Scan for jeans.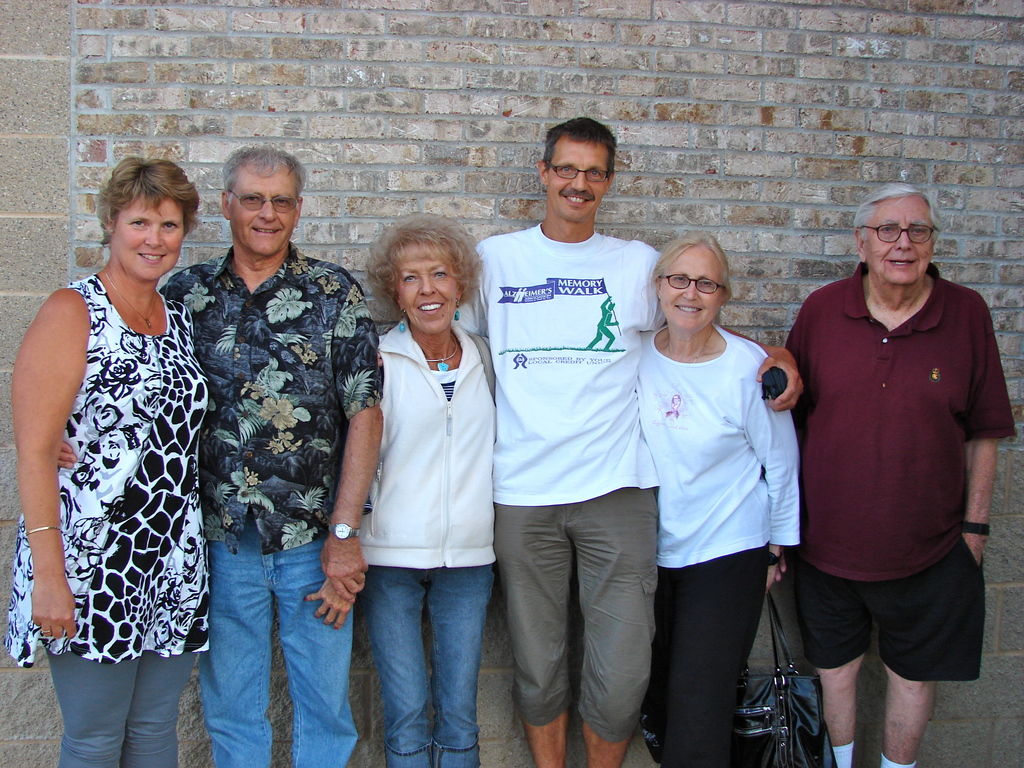
Scan result: box(183, 527, 335, 764).
